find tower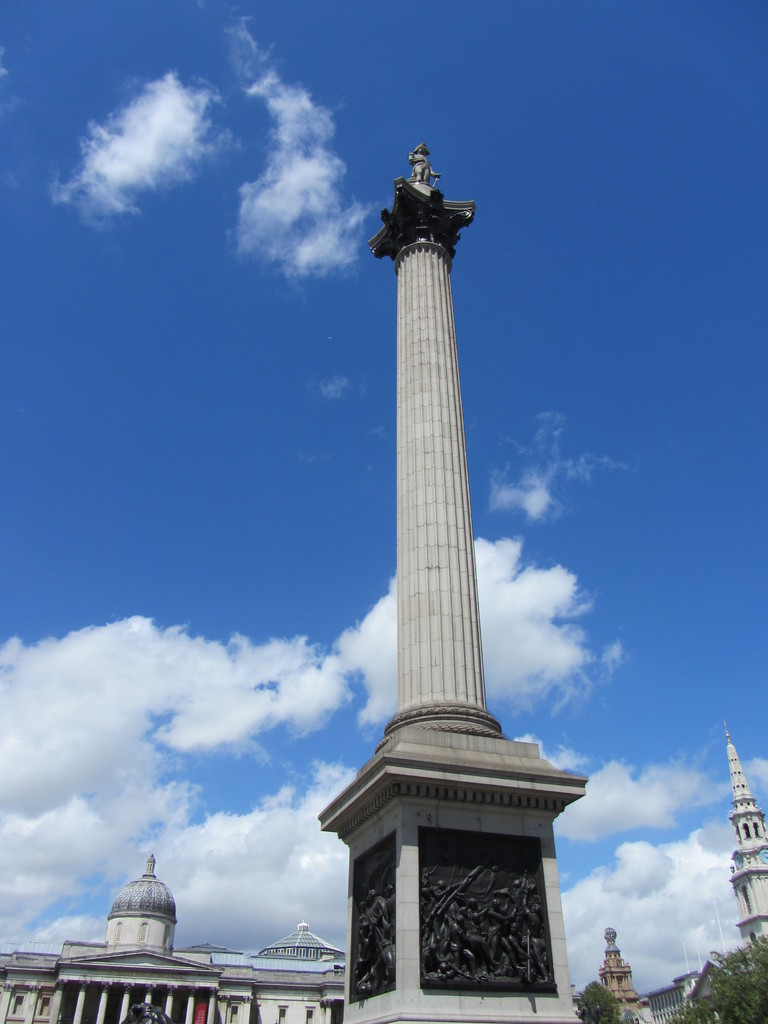
724,715,767,941
